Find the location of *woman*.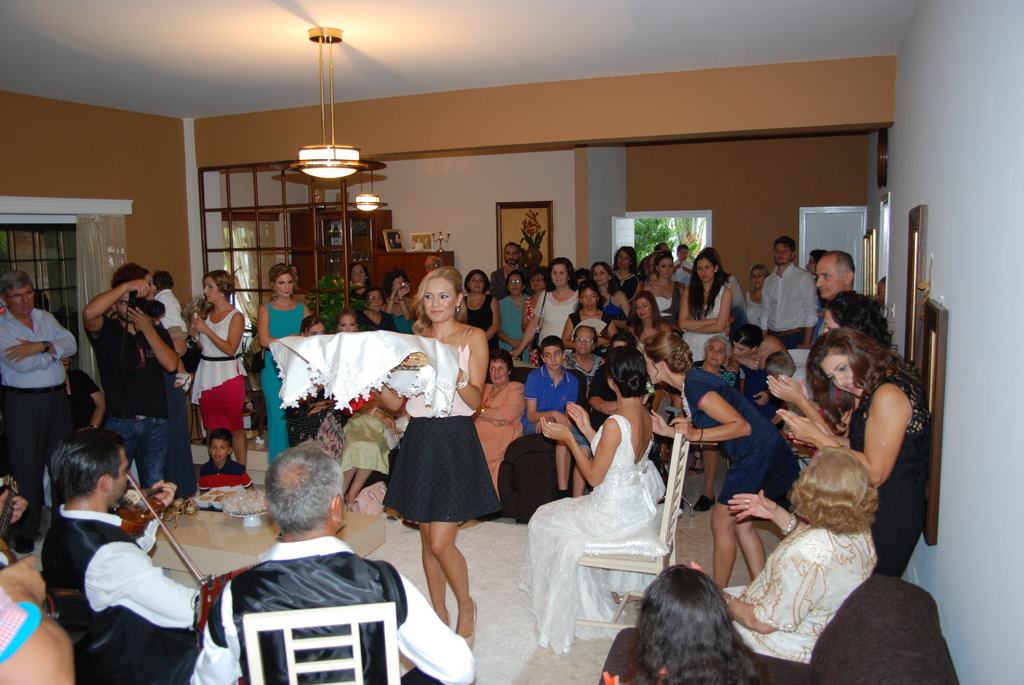
Location: bbox(774, 325, 932, 578).
